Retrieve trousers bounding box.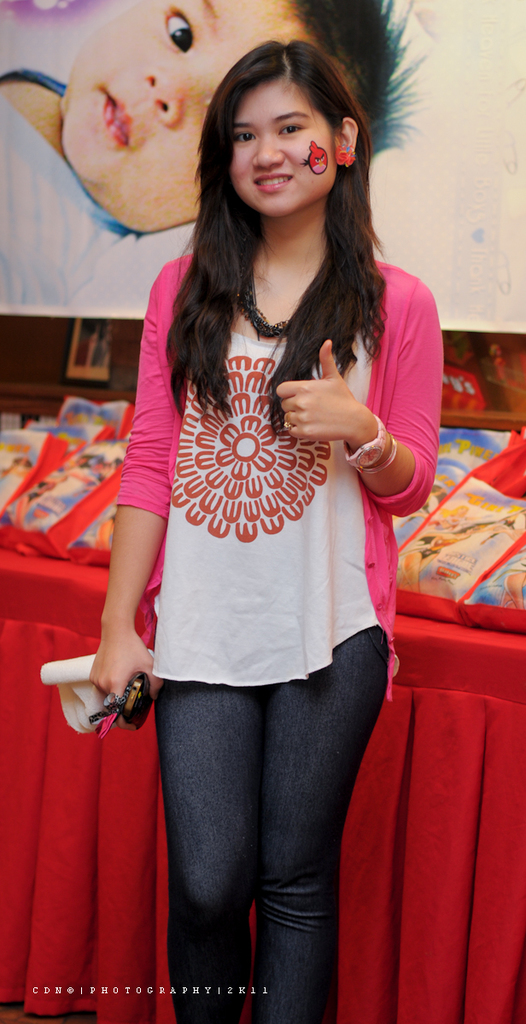
Bounding box: x1=158 y1=629 x2=391 y2=1023.
